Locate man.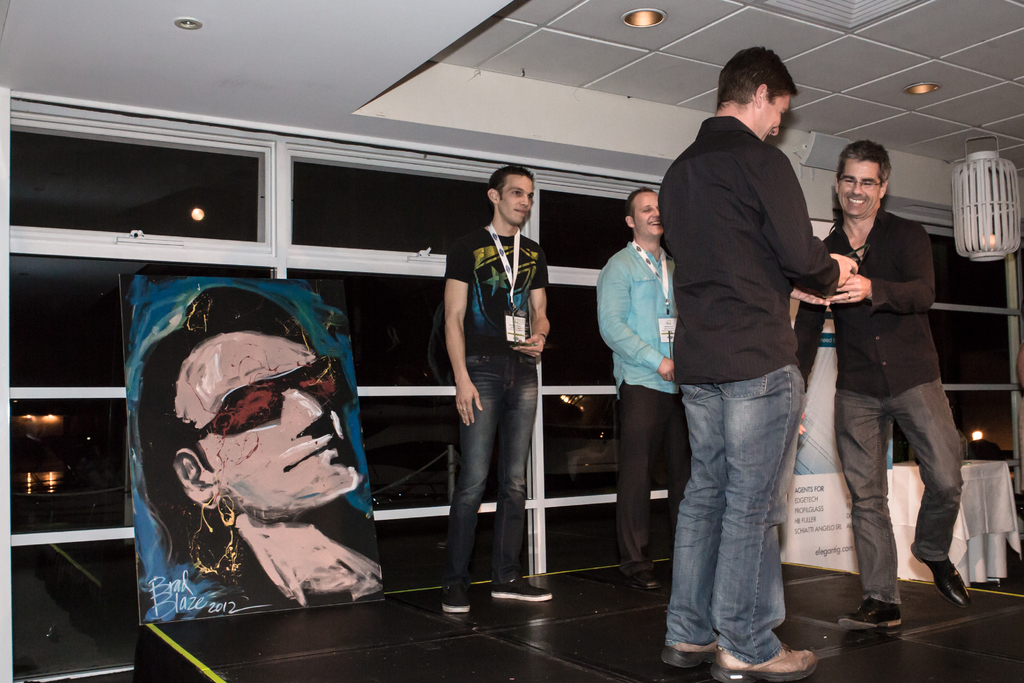
Bounding box: [659, 46, 859, 682].
